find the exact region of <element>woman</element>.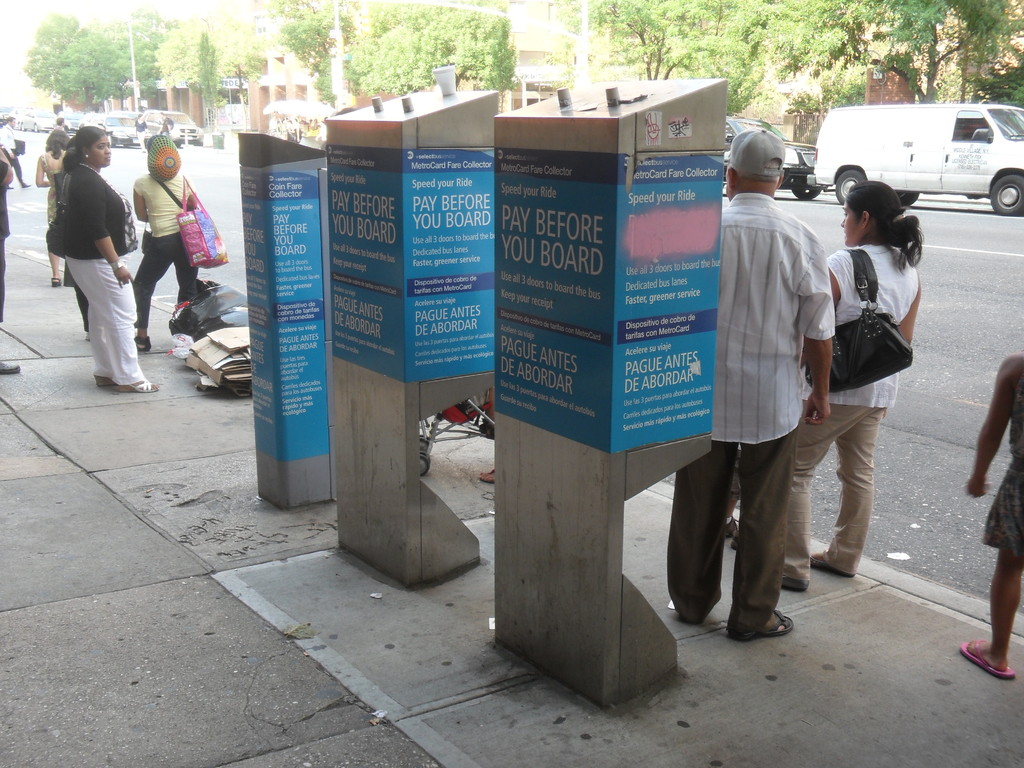
Exact region: [129, 130, 207, 355].
